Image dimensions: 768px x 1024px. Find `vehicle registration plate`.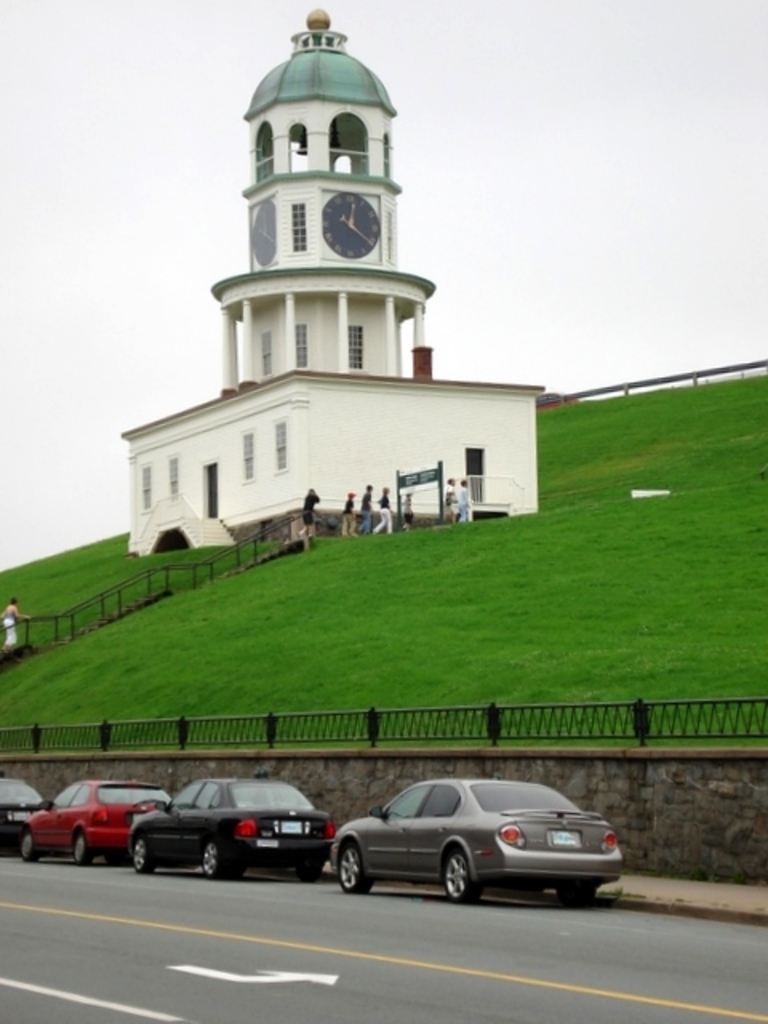
left=544, top=827, right=581, bottom=850.
